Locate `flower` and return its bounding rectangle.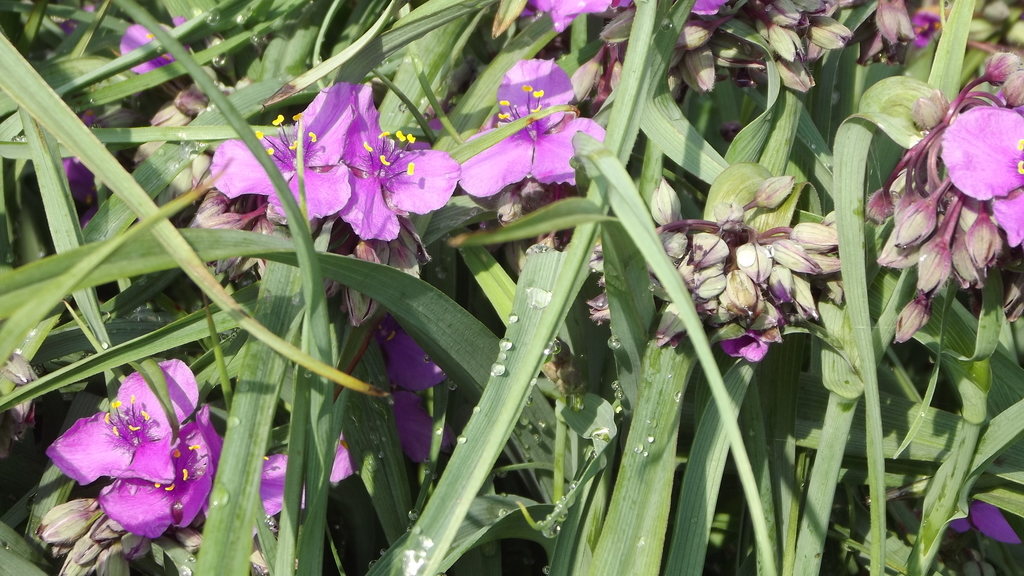
460:56:612:197.
